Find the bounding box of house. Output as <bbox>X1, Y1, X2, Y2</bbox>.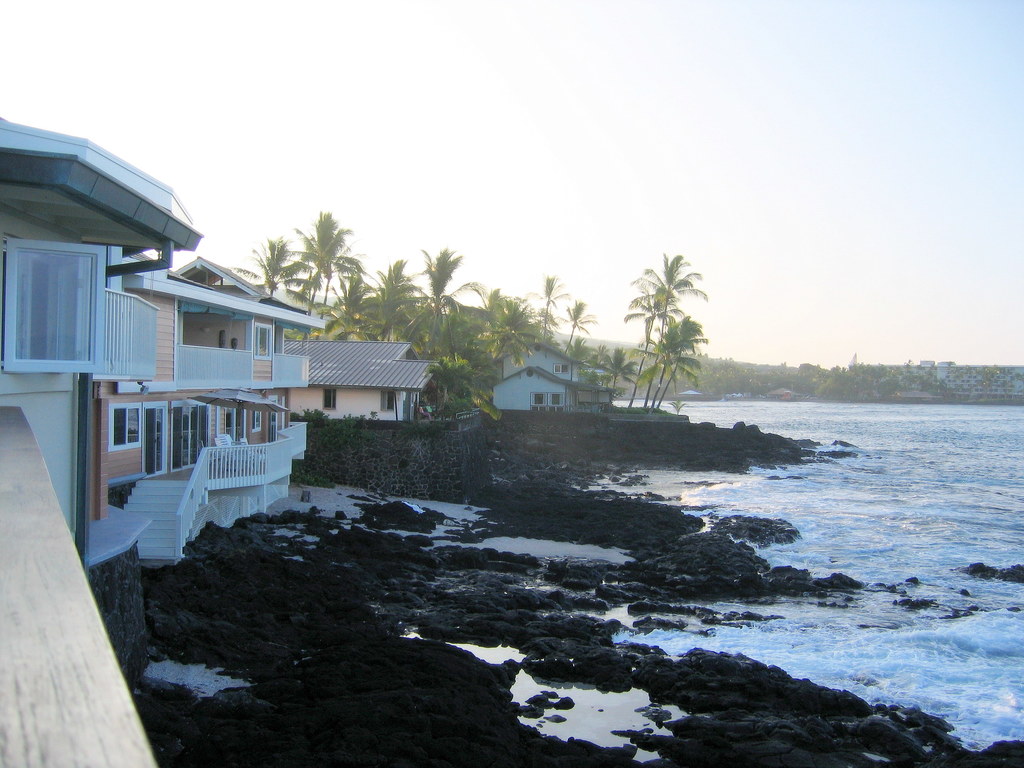
<bbox>477, 342, 588, 409</bbox>.
